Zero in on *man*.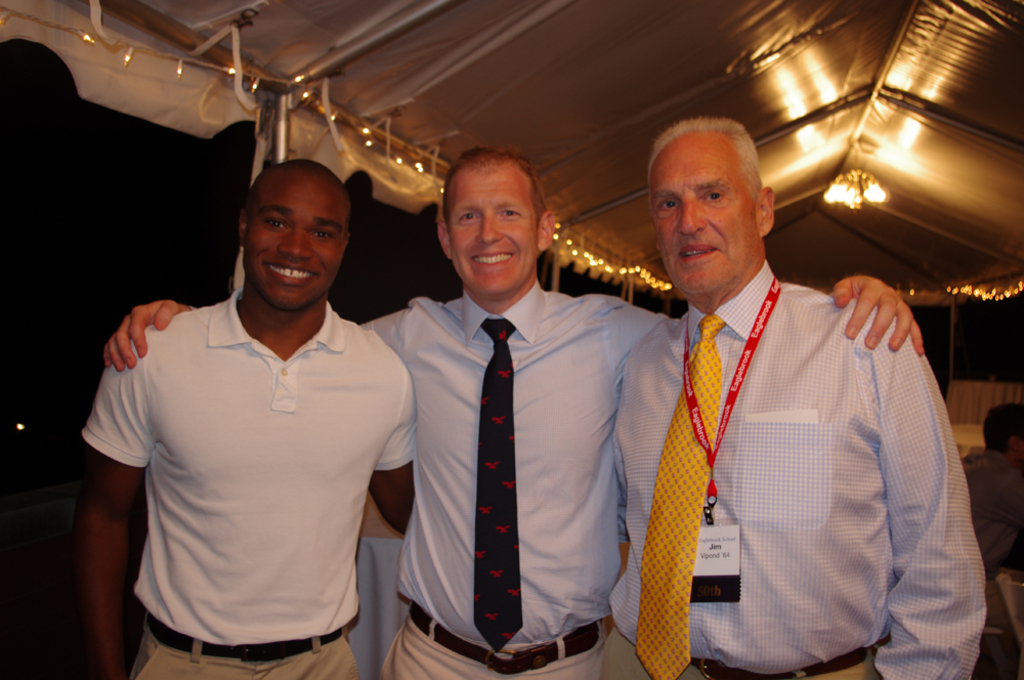
Zeroed in: rect(105, 145, 924, 679).
